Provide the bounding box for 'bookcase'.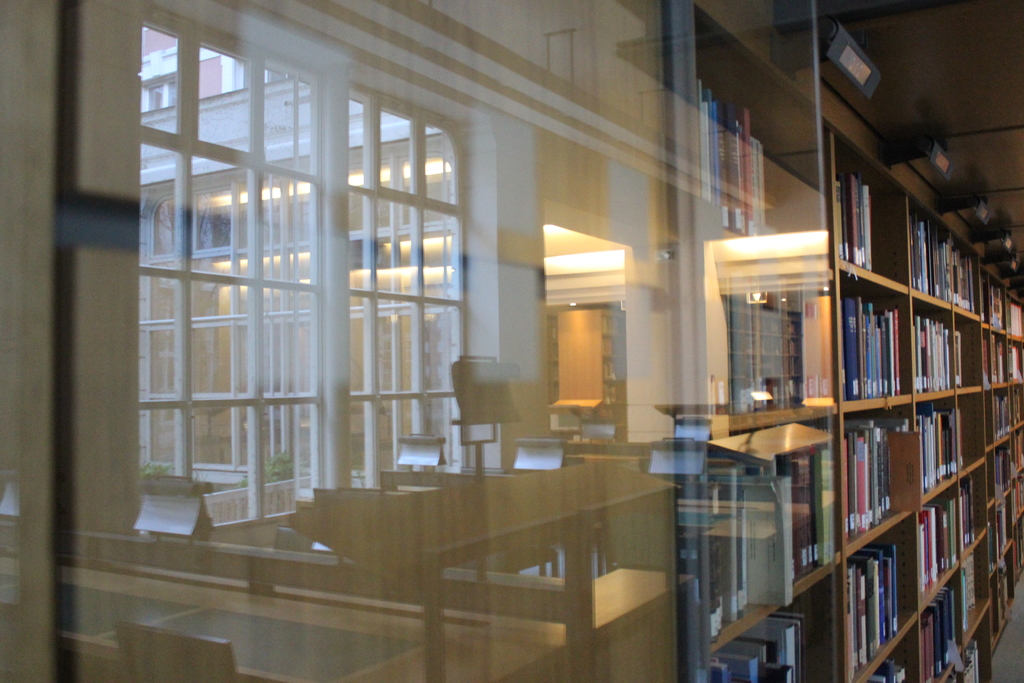
(x1=723, y1=168, x2=1013, y2=682).
